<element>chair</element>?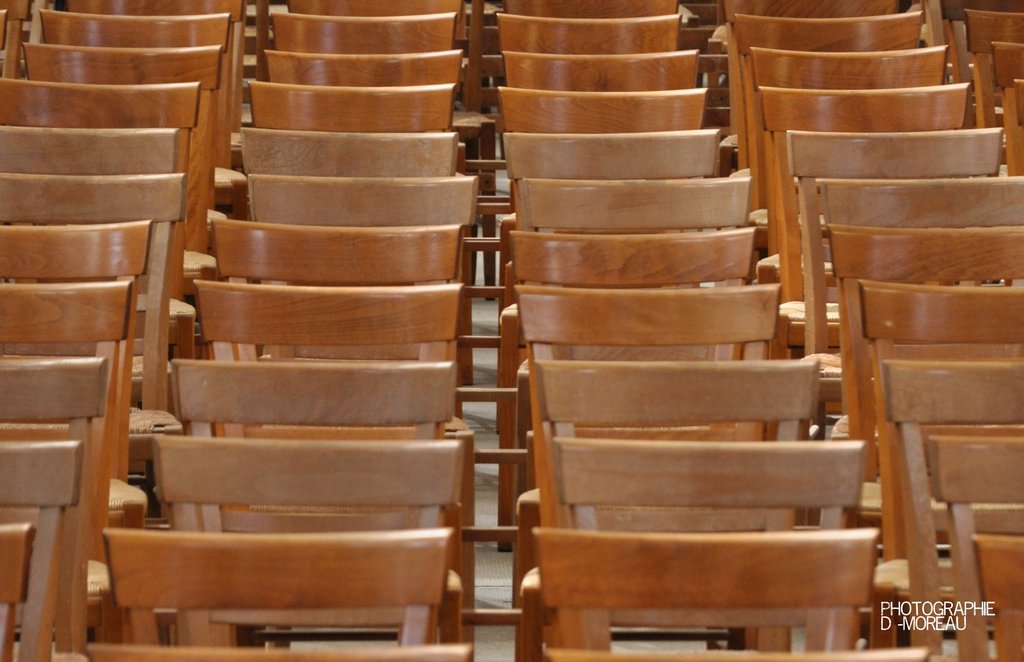
<bbox>212, 216, 472, 661</bbox>
